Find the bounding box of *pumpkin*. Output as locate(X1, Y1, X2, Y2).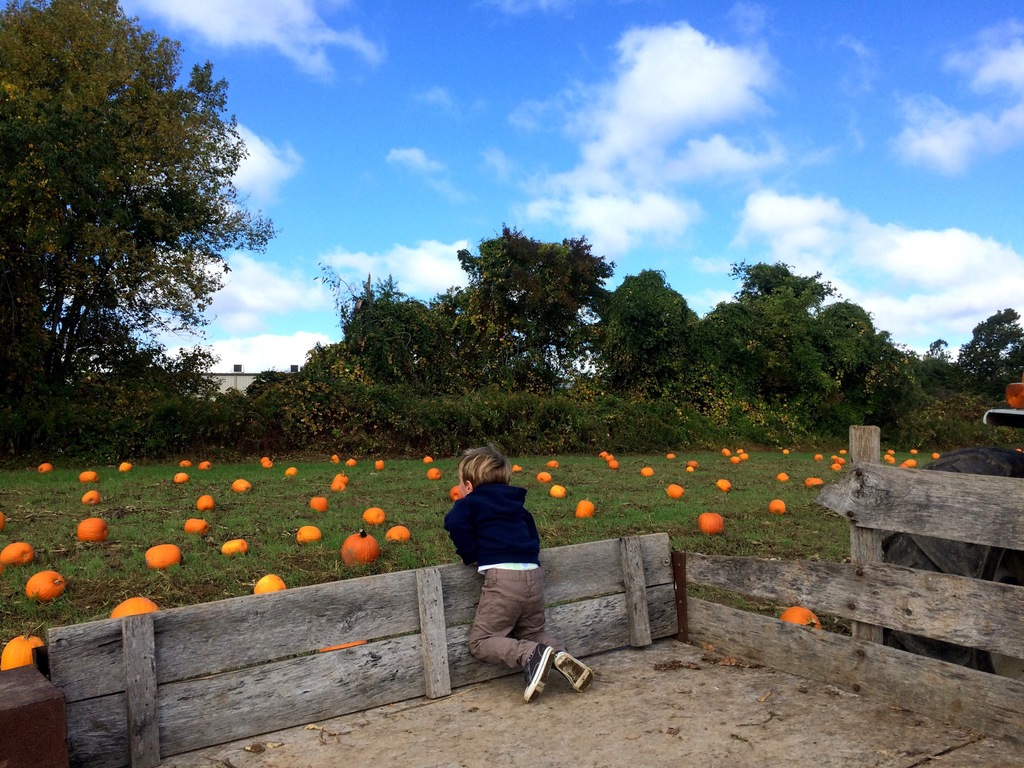
locate(374, 458, 383, 472).
